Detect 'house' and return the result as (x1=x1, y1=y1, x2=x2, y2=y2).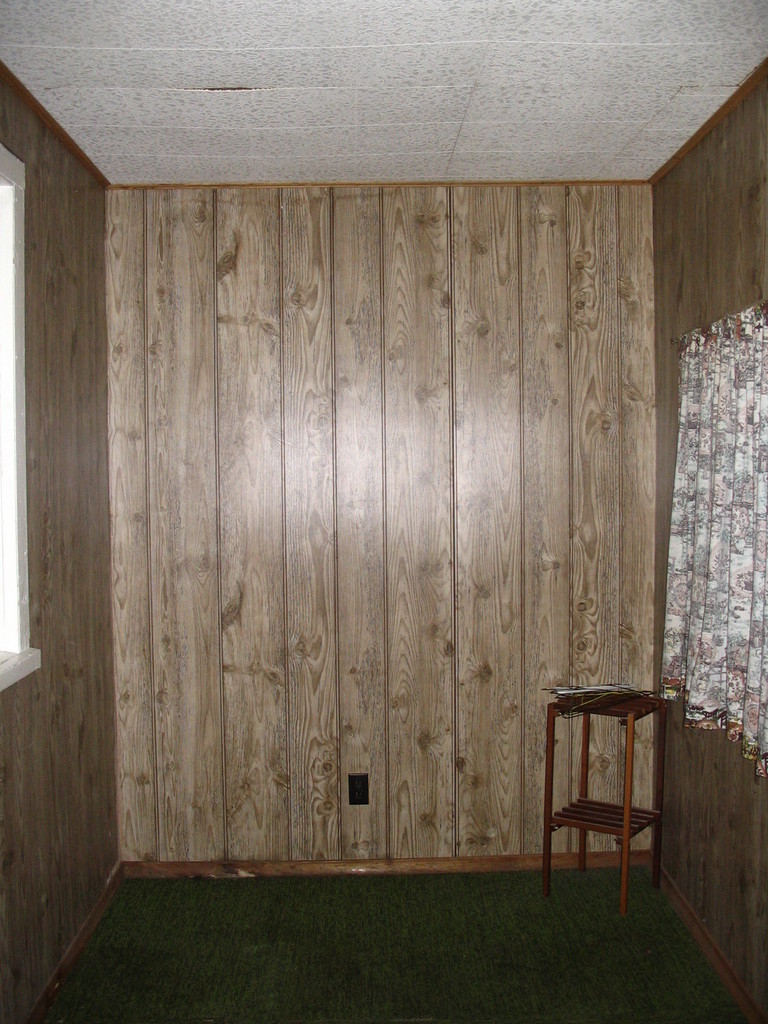
(x1=0, y1=0, x2=767, y2=1023).
